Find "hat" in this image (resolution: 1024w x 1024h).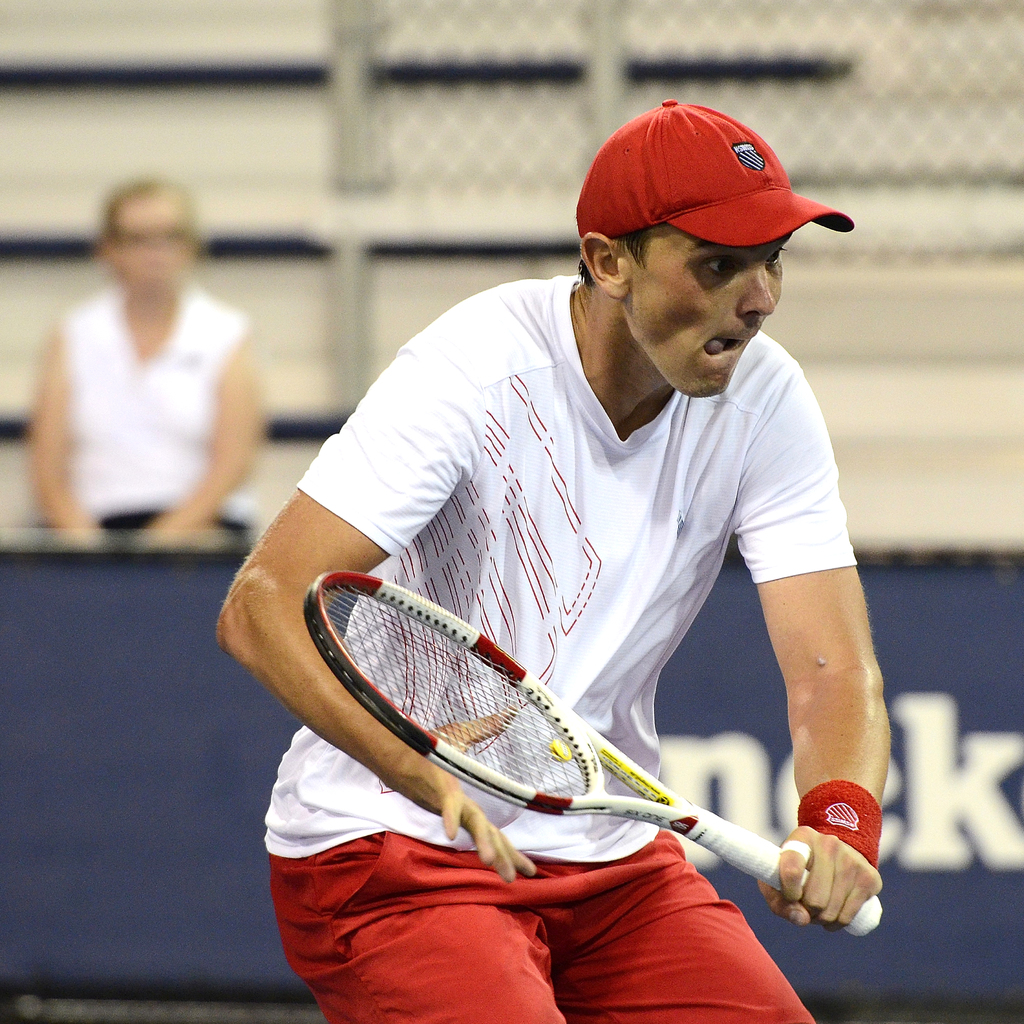
x1=576, y1=97, x2=850, y2=243.
